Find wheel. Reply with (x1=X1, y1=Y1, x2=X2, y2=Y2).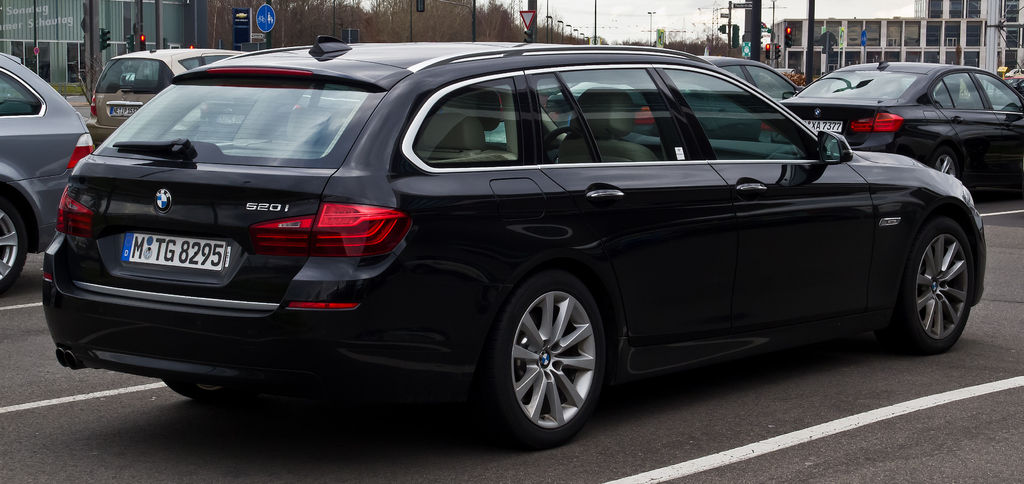
(x1=543, y1=126, x2=577, y2=154).
